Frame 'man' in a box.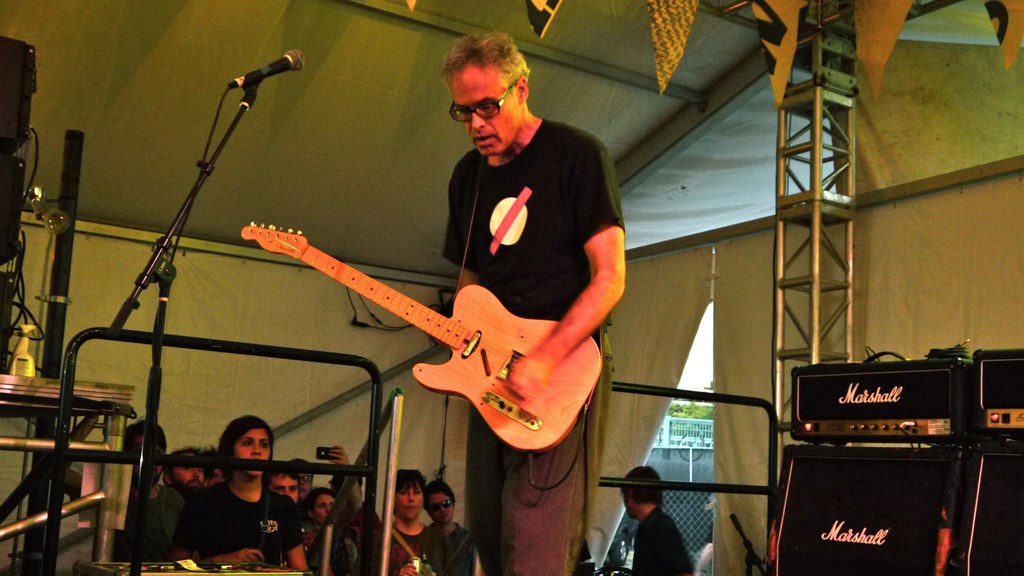
box(260, 464, 305, 502).
